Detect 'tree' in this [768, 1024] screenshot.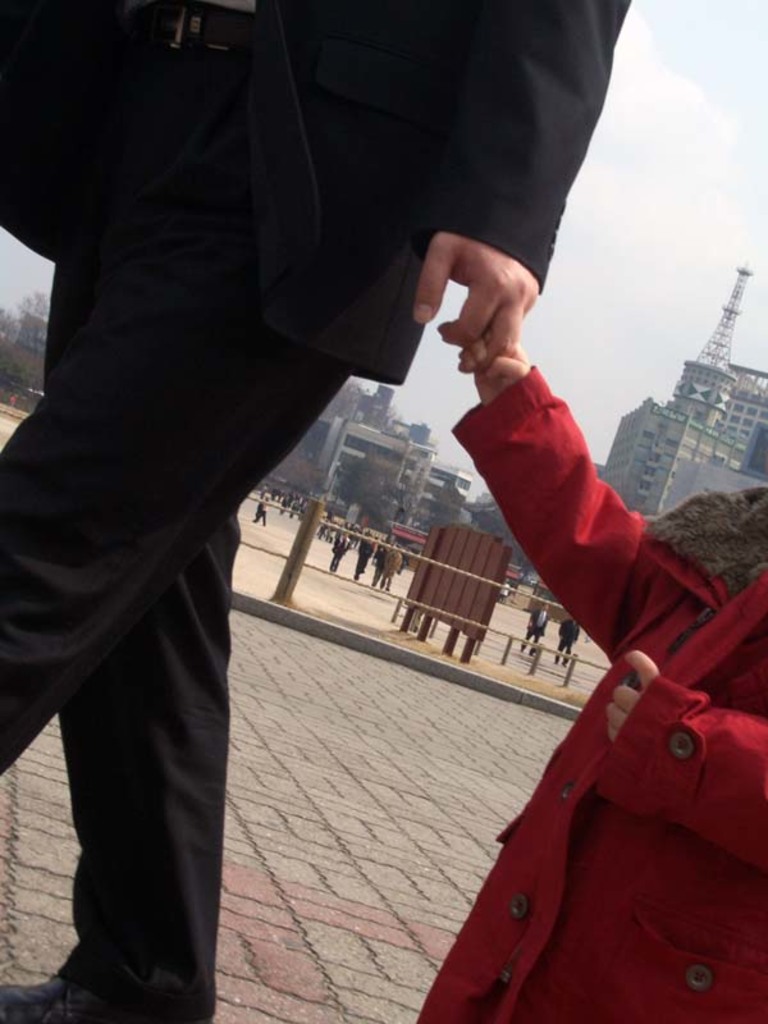
Detection: bbox=(0, 329, 44, 399).
